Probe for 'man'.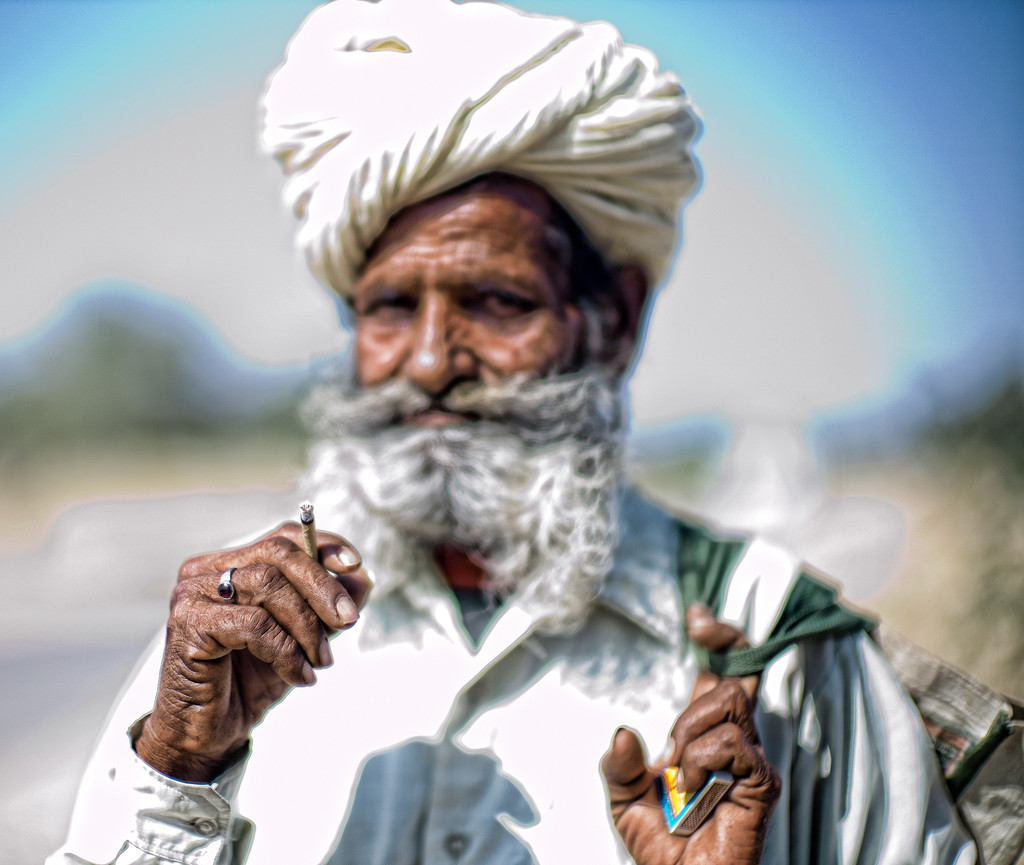
Probe result: [x1=40, y1=0, x2=979, y2=864].
